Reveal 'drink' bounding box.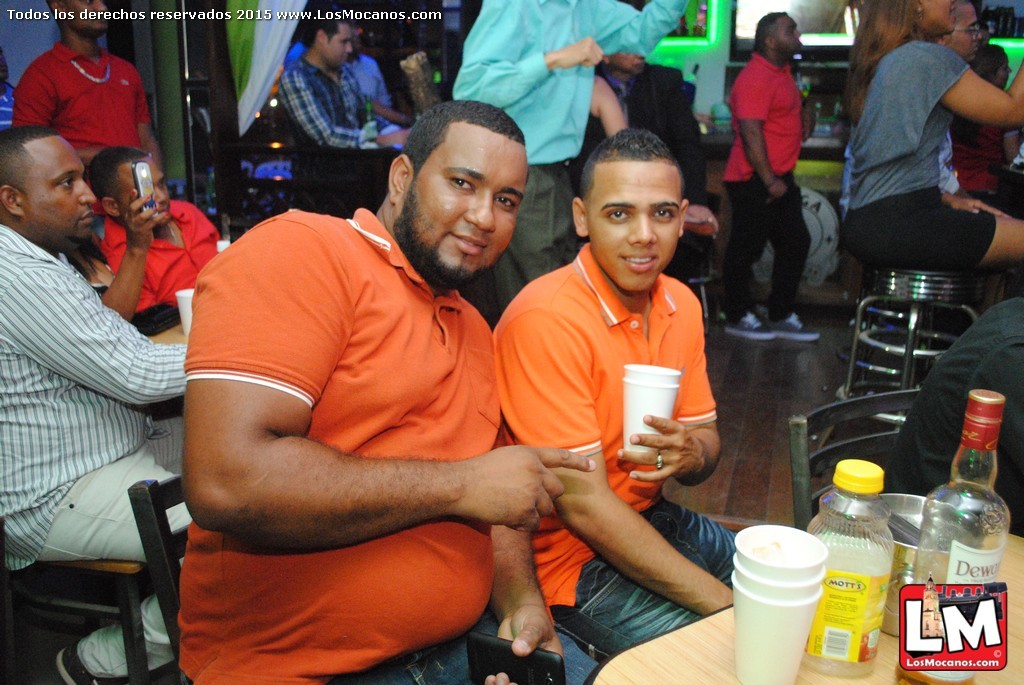
Revealed: BBox(897, 670, 975, 684).
